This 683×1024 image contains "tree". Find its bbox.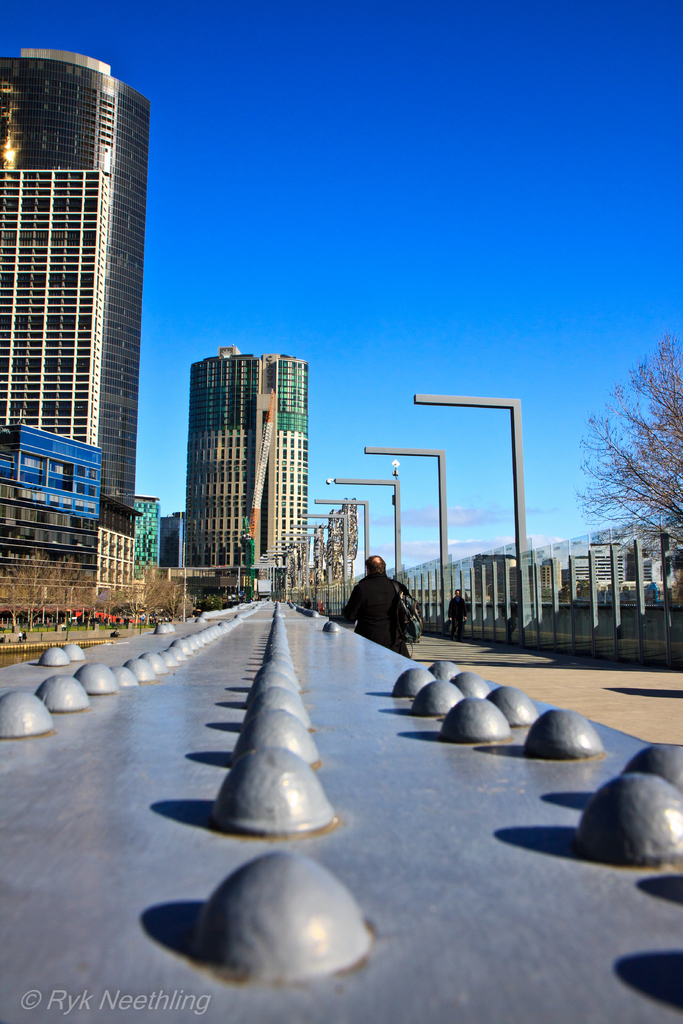
BBox(575, 335, 682, 631).
